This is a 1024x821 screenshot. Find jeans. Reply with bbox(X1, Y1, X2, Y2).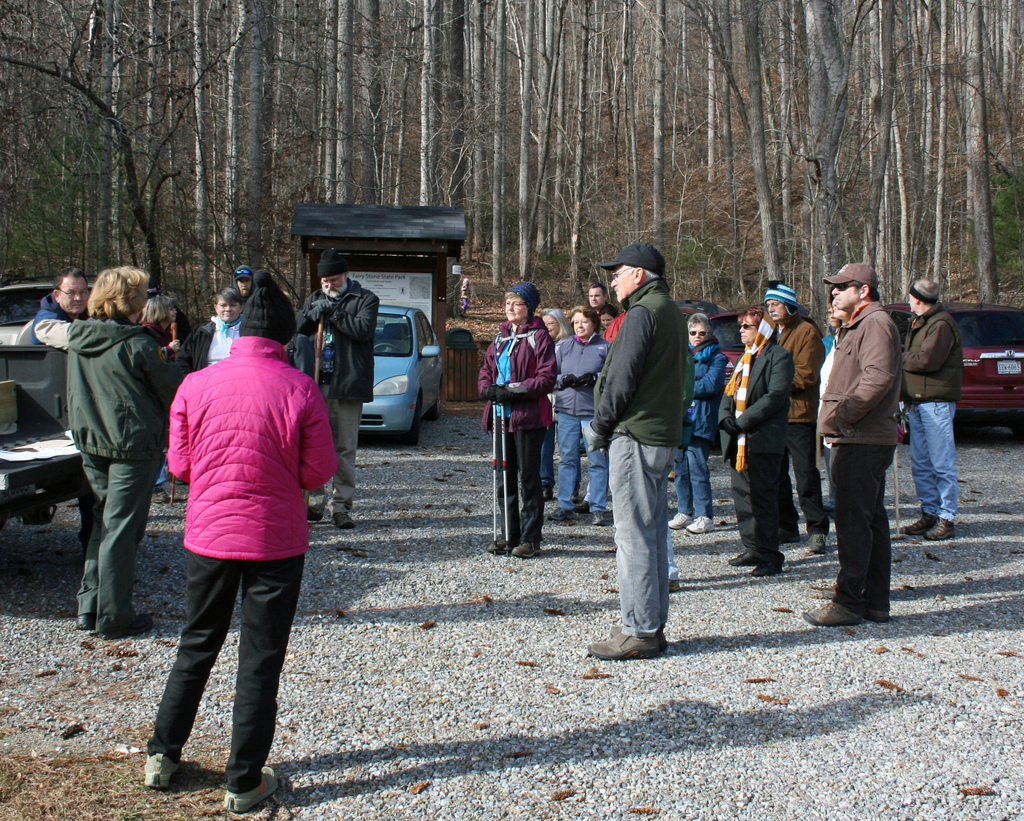
bbox(560, 410, 613, 513).
